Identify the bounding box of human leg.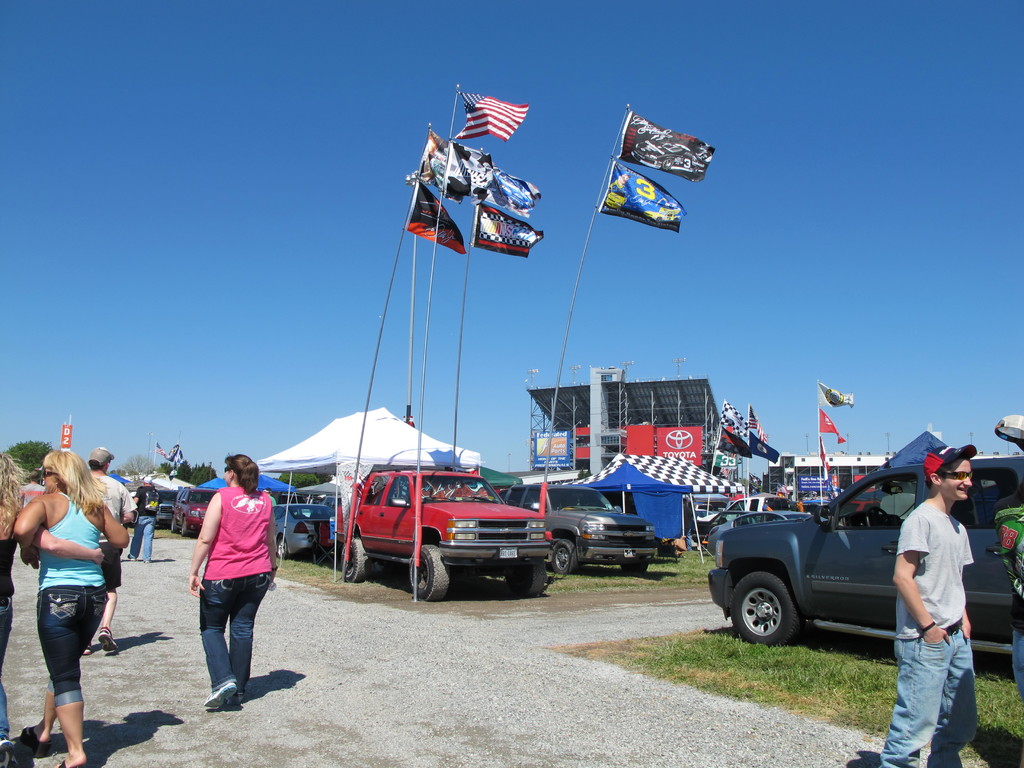
pyautogui.locateOnScreen(145, 516, 154, 560).
